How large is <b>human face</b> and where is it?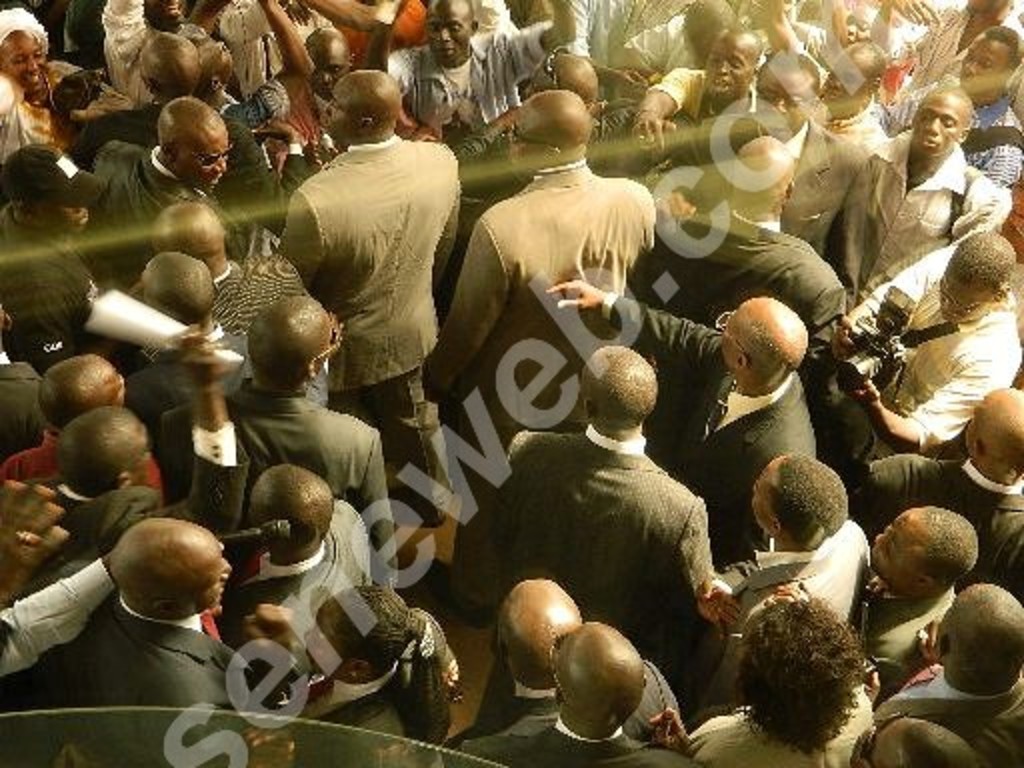
Bounding box: bbox=[962, 34, 1010, 92].
